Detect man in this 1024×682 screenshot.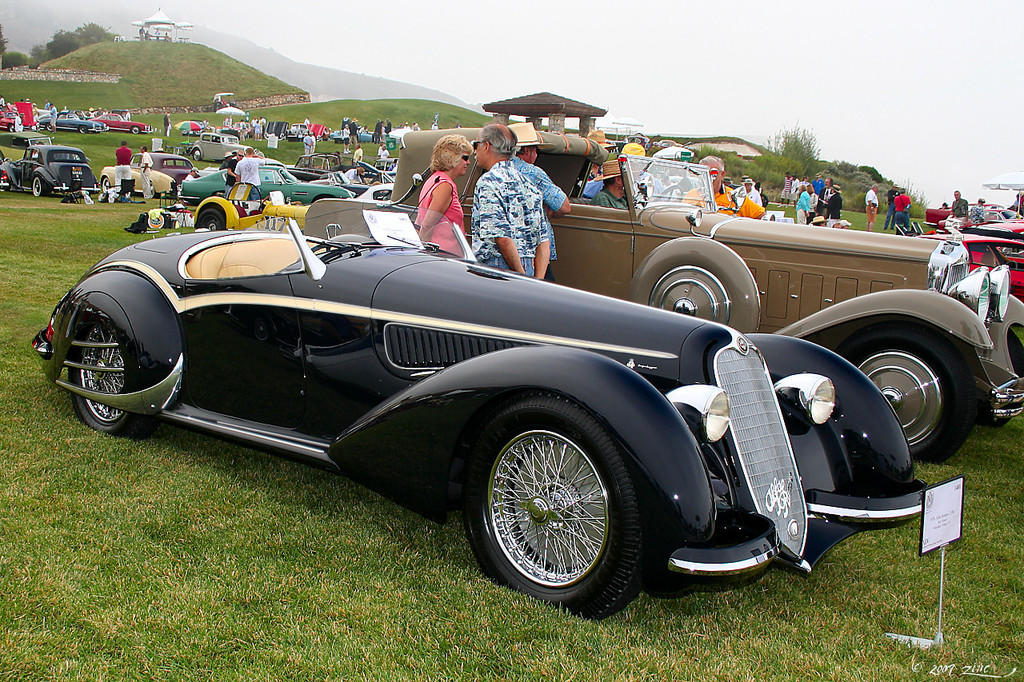
Detection: (left=894, top=187, right=910, bottom=229).
